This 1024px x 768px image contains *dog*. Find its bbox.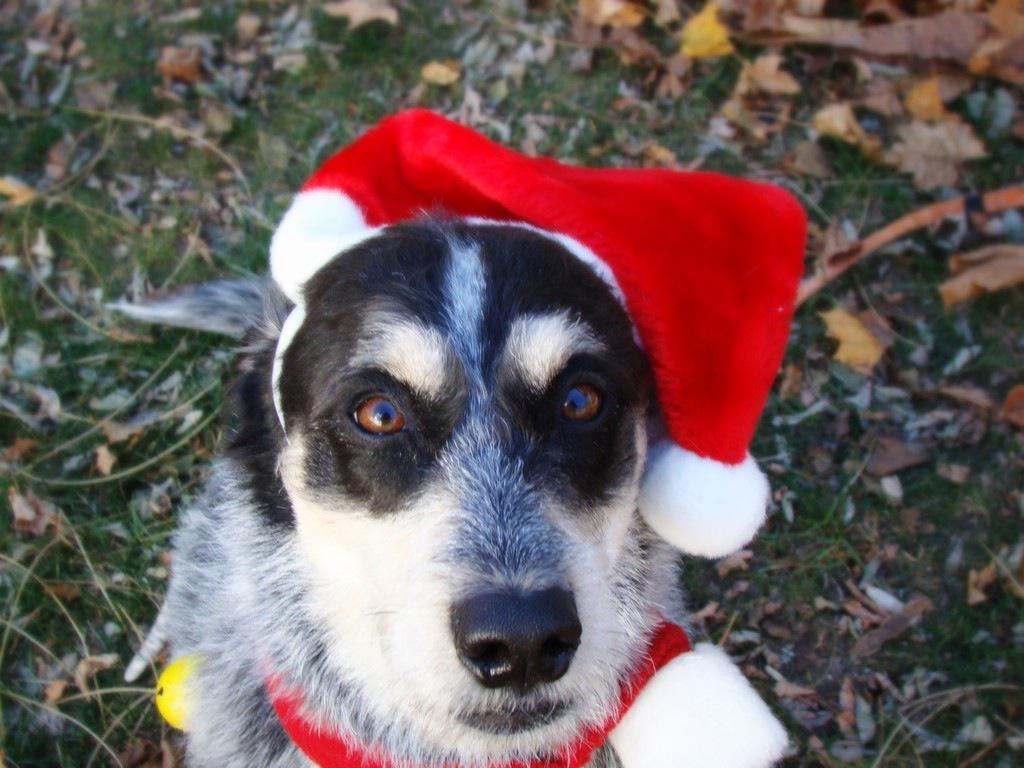
box=[105, 206, 708, 767].
